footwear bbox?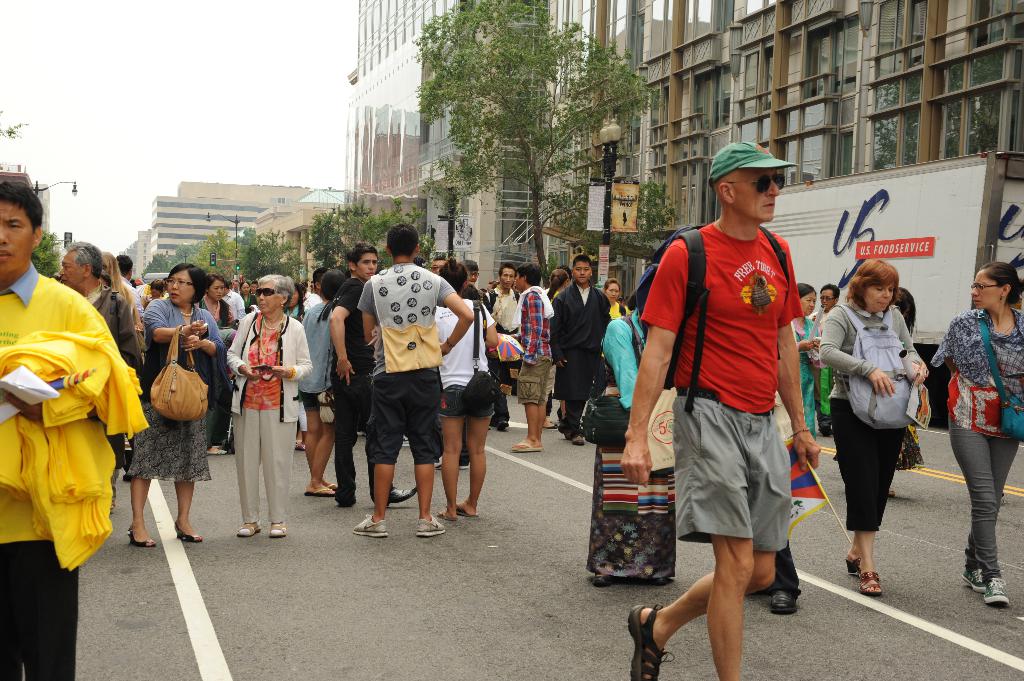
x1=382, y1=484, x2=422, y2=505
